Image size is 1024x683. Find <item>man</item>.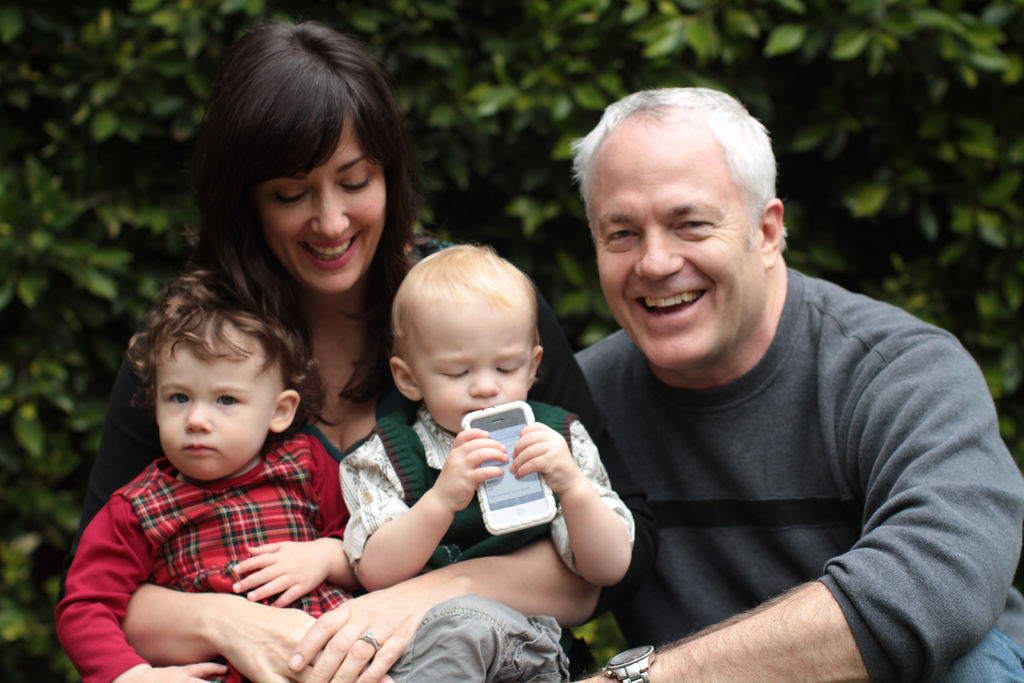
detection(484, 70, 995, 675).
